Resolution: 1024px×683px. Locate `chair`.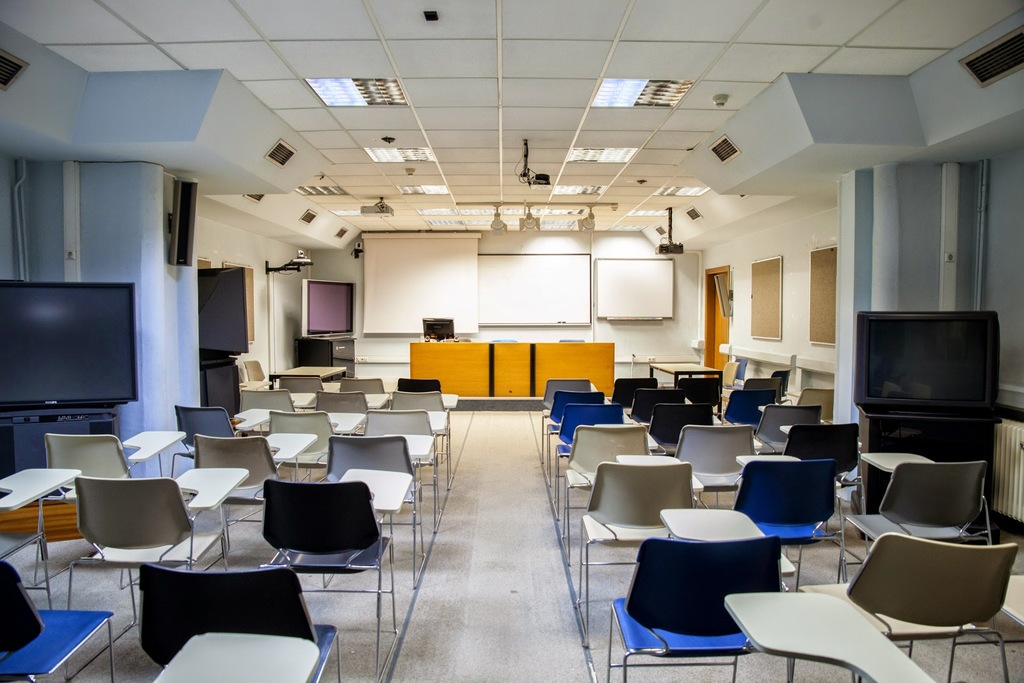
(719, 589, 937, 682).
